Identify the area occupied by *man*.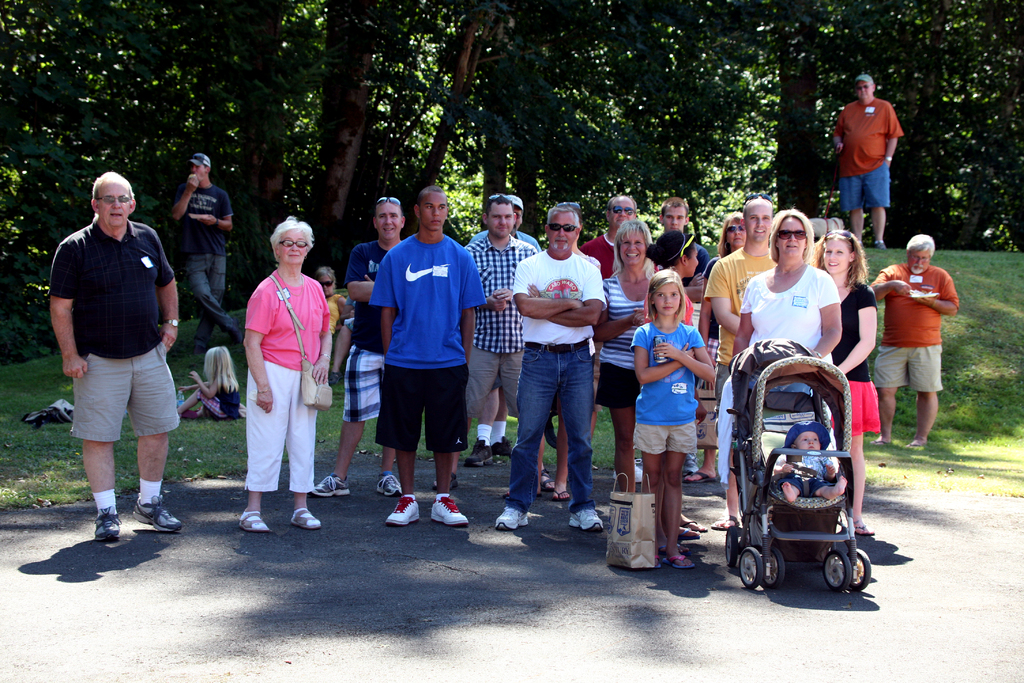
Area: crop(649, 193, 711, 281).
